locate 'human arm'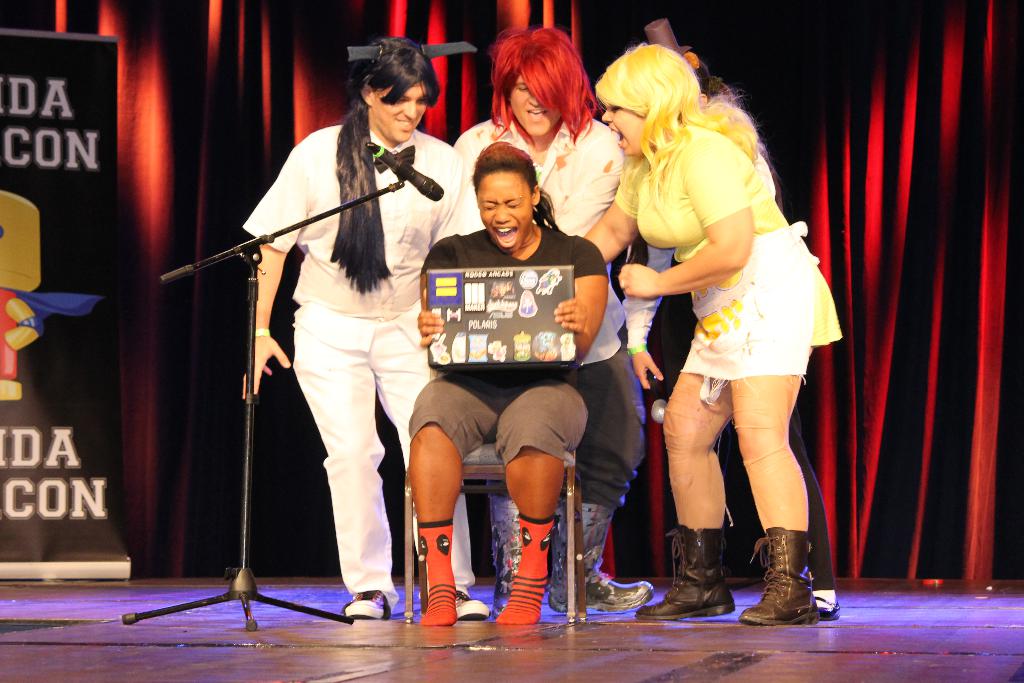
locate(438, 159, 476, 235)
